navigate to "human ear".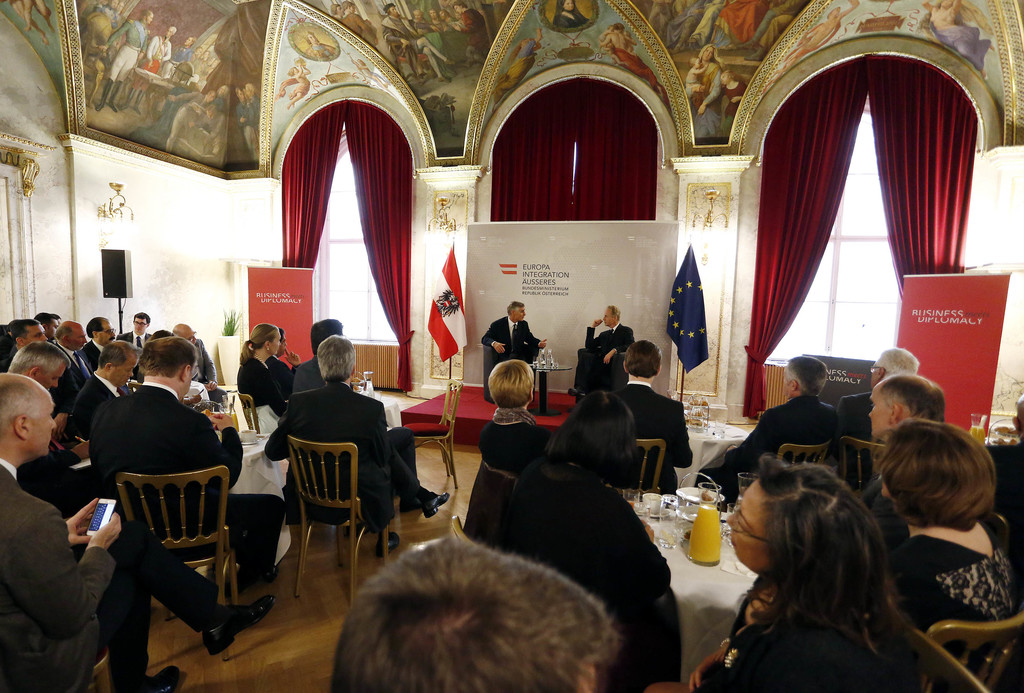
Navigation target: box=[182, 364, 190, 380].
